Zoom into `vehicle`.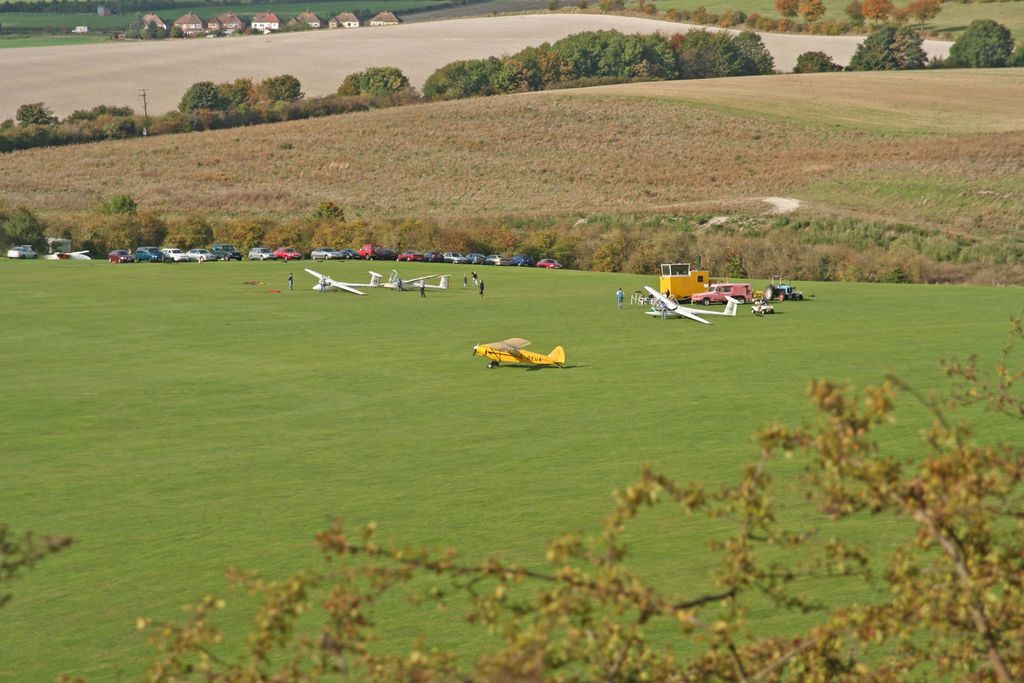
Zoom target: [470, 252, 488, 265].
